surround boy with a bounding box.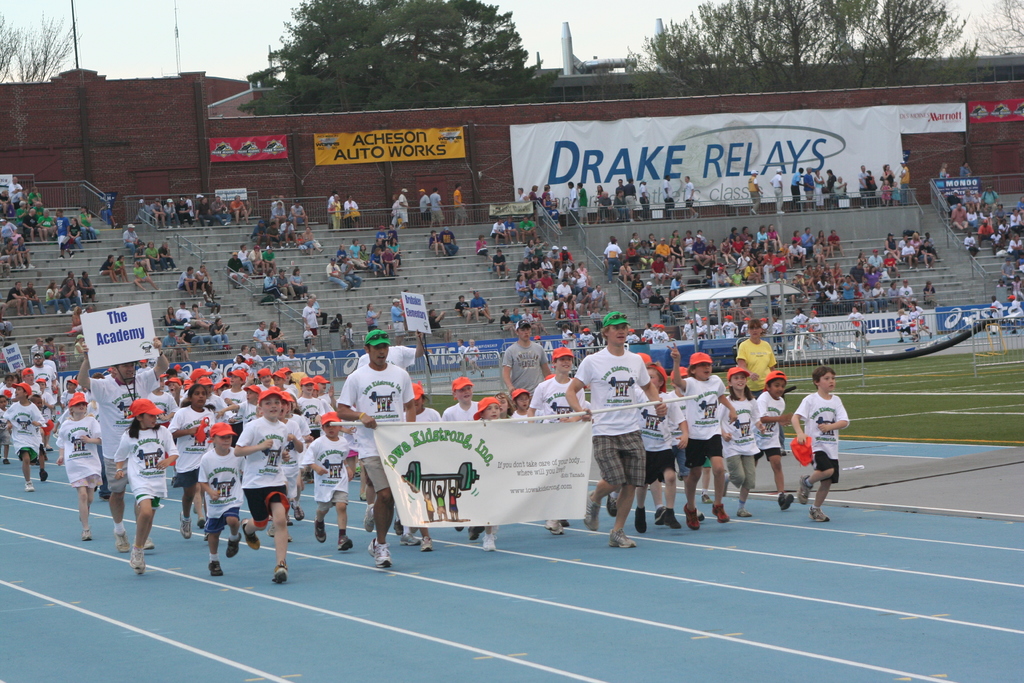
bbox=[0, 397, 11, 461].
